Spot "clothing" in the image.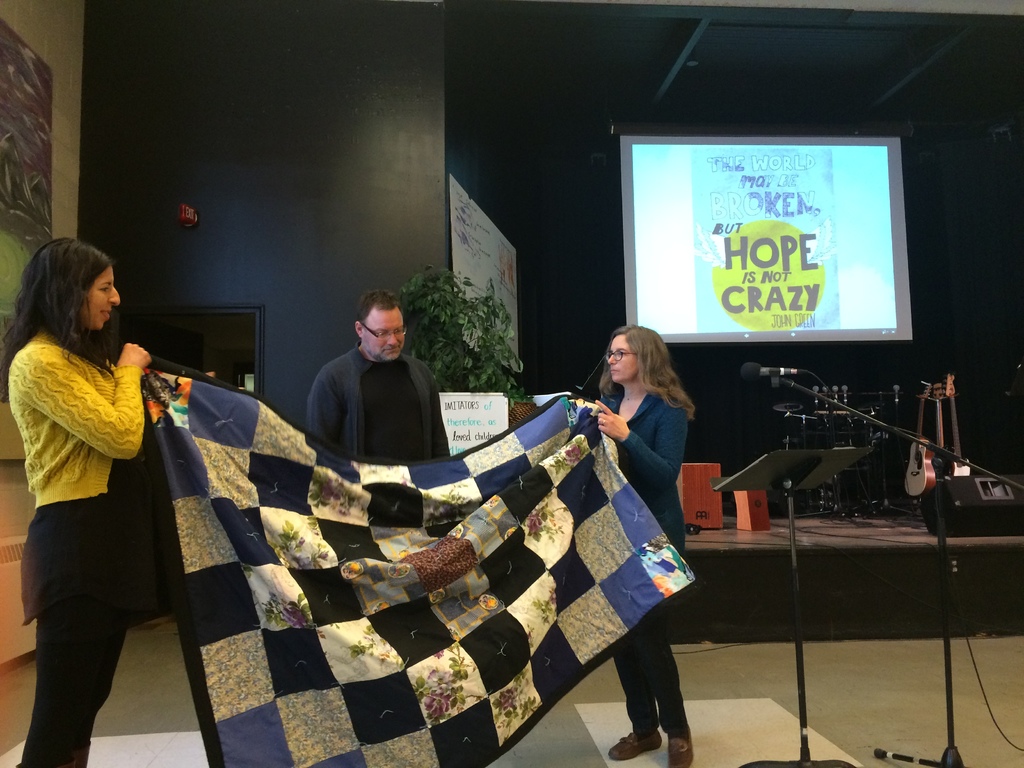
"clothing" found at 309,346,457,467.
